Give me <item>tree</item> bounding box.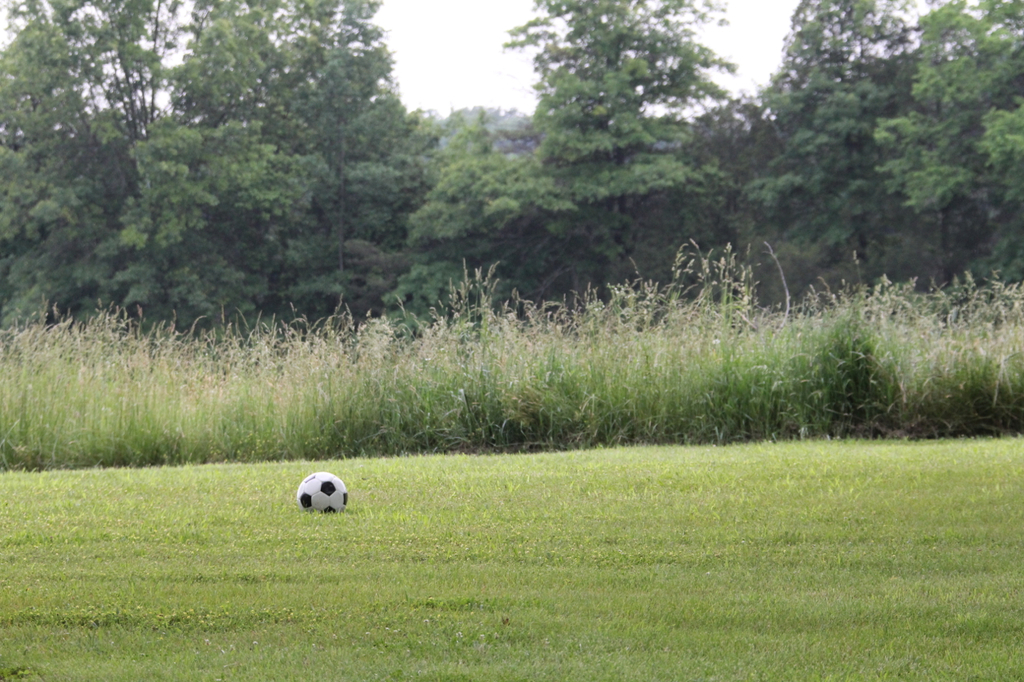
[948, 109, 1023, 297].
